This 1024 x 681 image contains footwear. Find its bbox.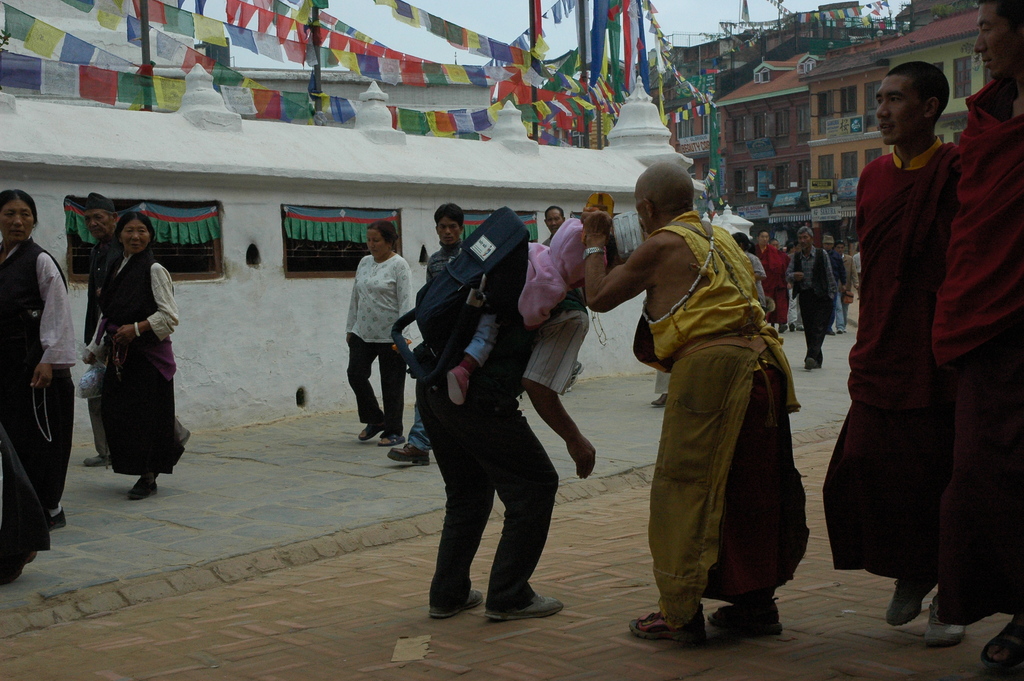
{"left": 360, "top": 425, "right": 379, "bottom": 441}.
